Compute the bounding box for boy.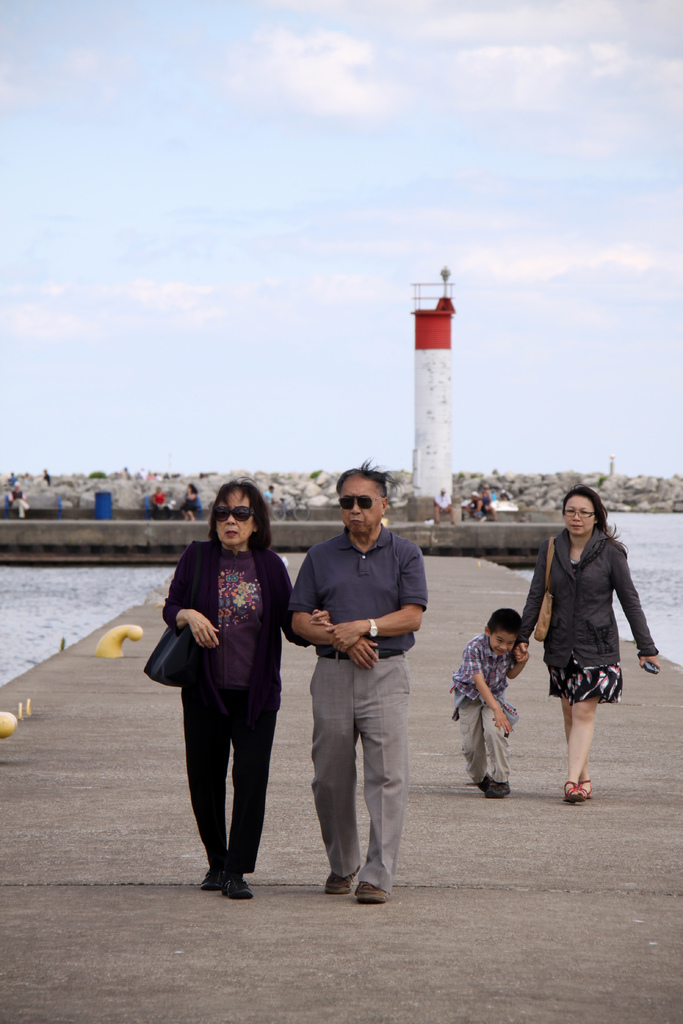
l=453, t=607, r=535, b=801.
